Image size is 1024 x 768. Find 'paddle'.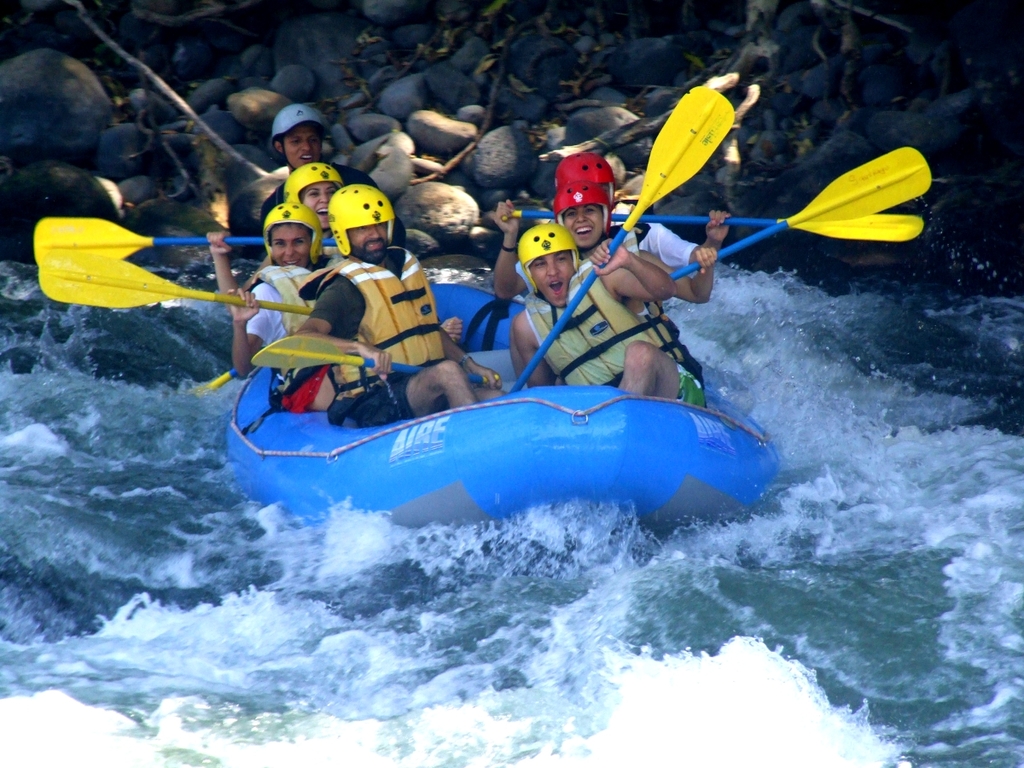
crop(32, 221, 340, 260).
